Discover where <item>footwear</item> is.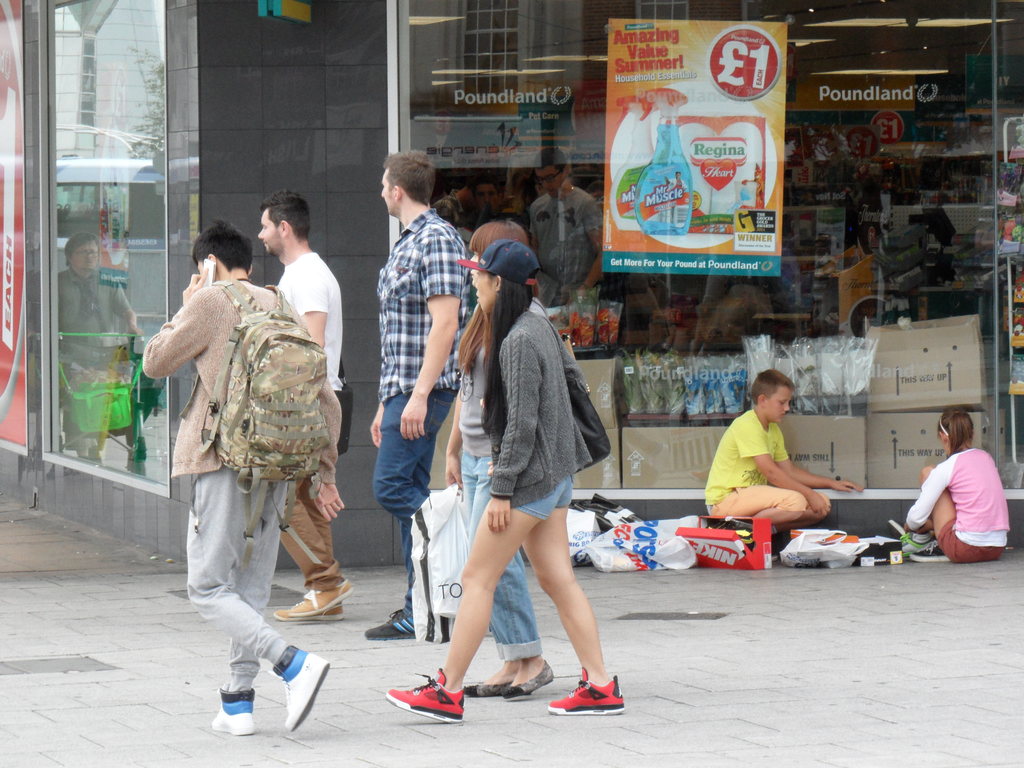
Discovered at (x1=384, y1=673, x2=466, y2=723).
